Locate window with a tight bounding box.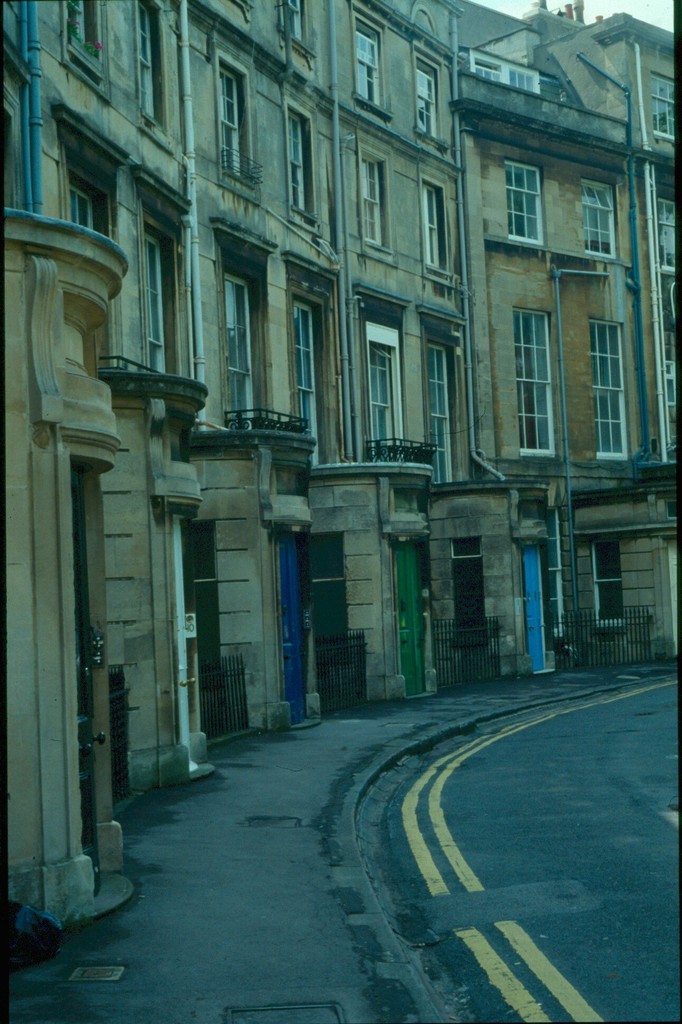
<region>662, 335, 681, 454</region>.
